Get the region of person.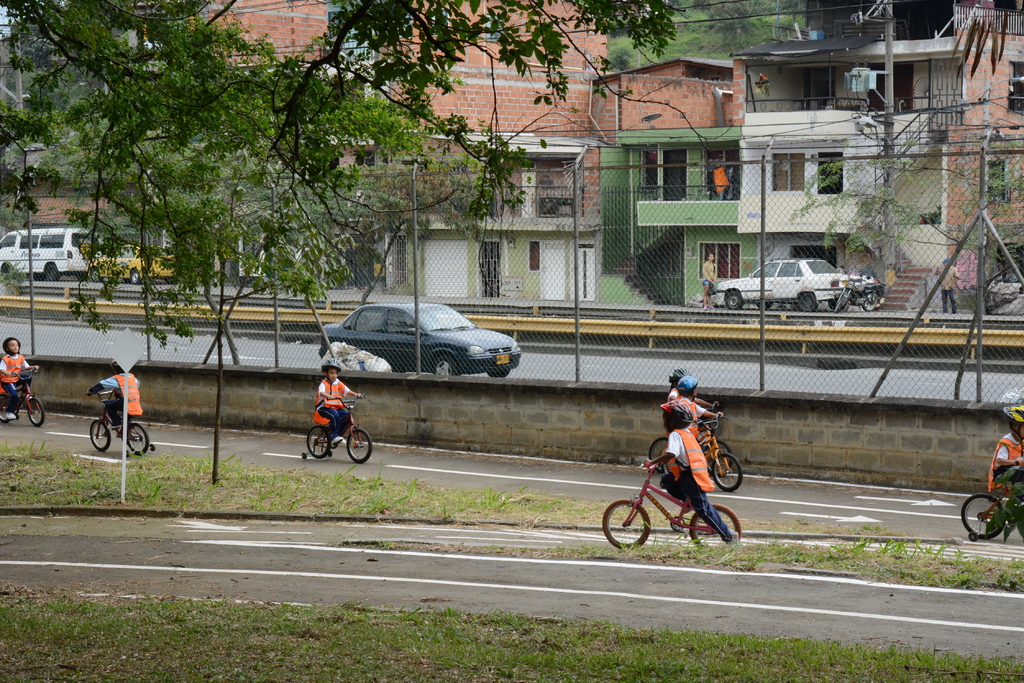
(left=88, top=357, right=144, bottom=439).
